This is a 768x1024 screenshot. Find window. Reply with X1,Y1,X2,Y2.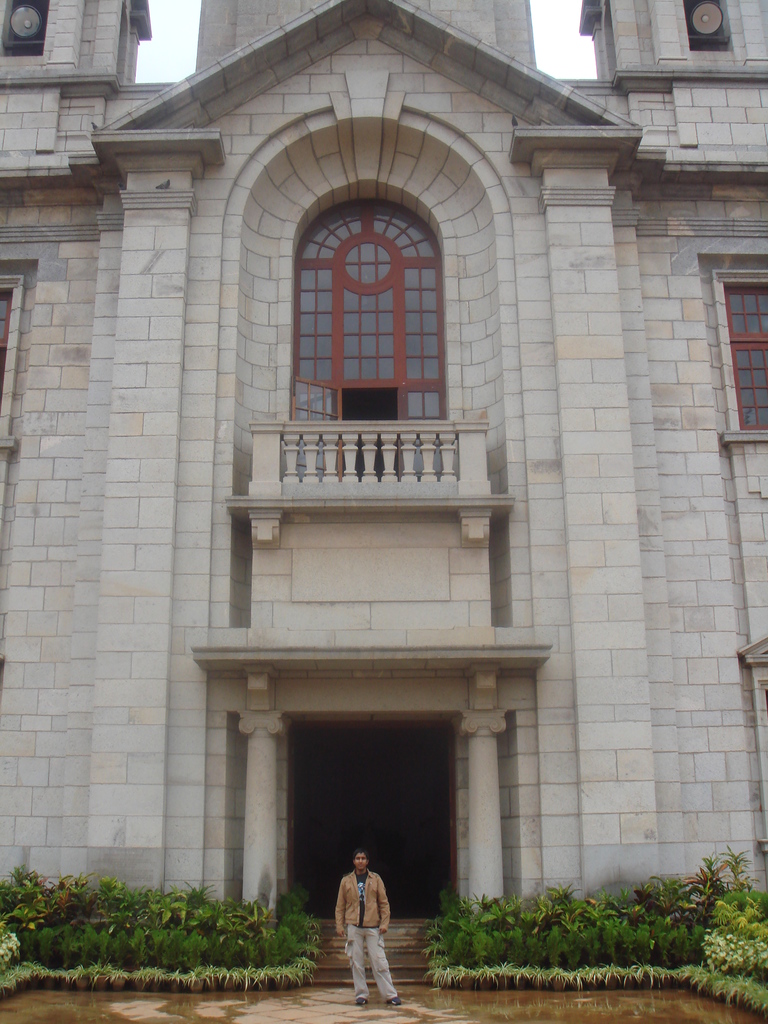
285,171,454,417.
